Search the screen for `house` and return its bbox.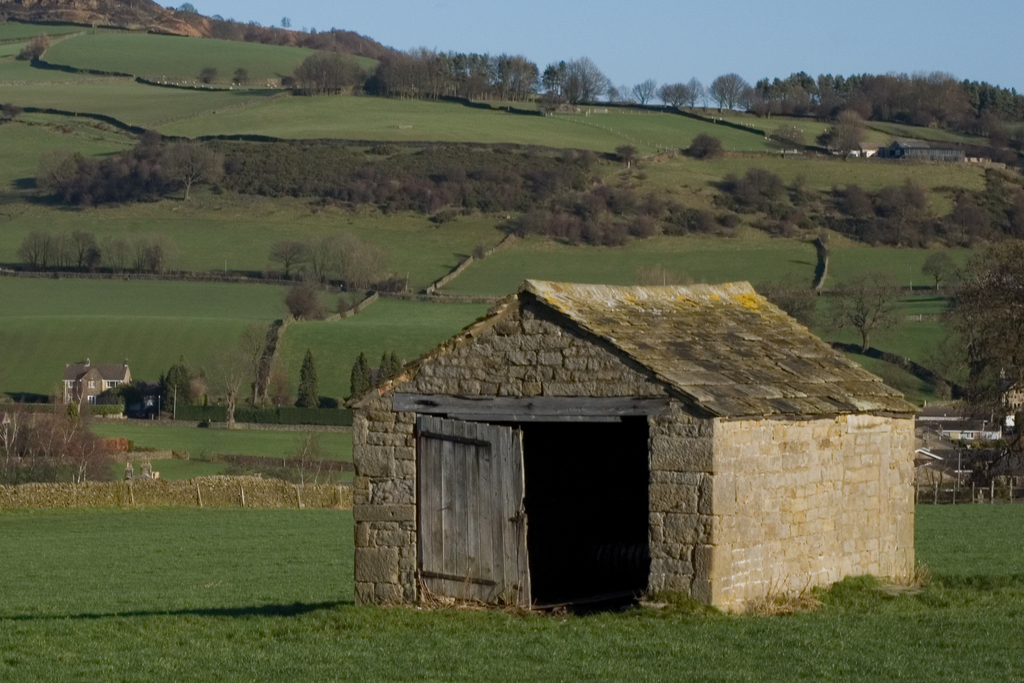
Found: detection(358, 238, 924, 626).
